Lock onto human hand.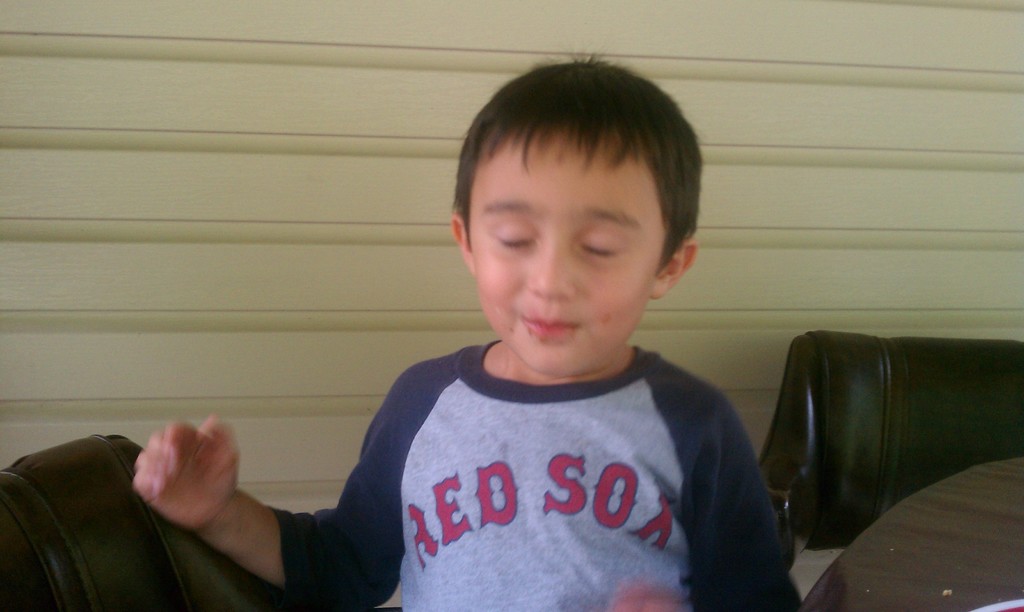
Locked: 605,579,676,611.
